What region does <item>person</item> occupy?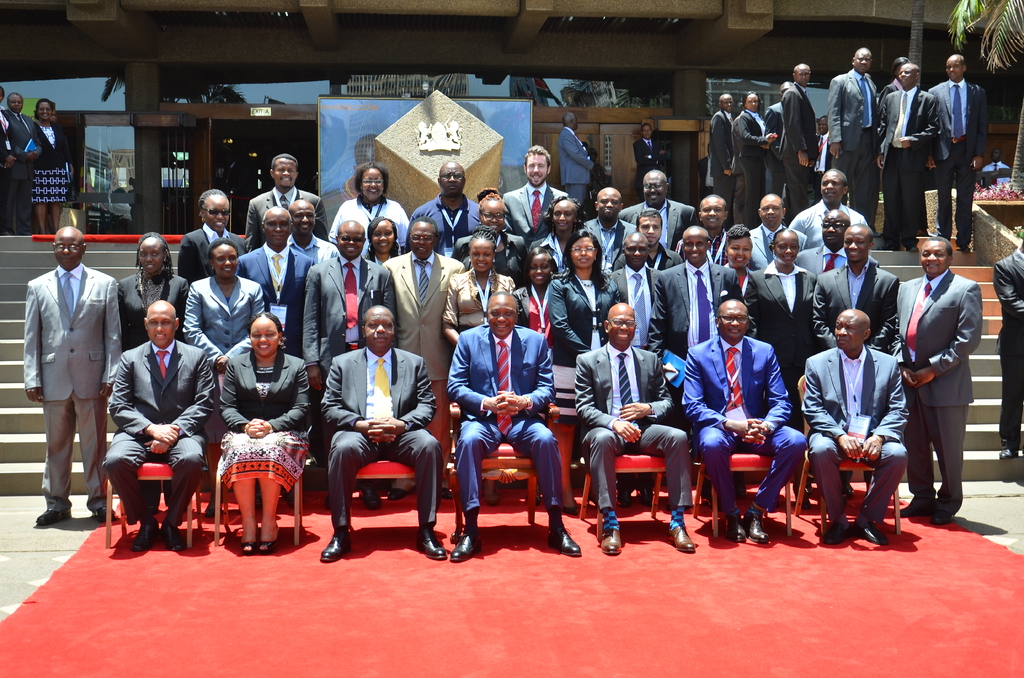
{"x1": 5, "y1": 90, "x2": 48, "y2": 229}.
